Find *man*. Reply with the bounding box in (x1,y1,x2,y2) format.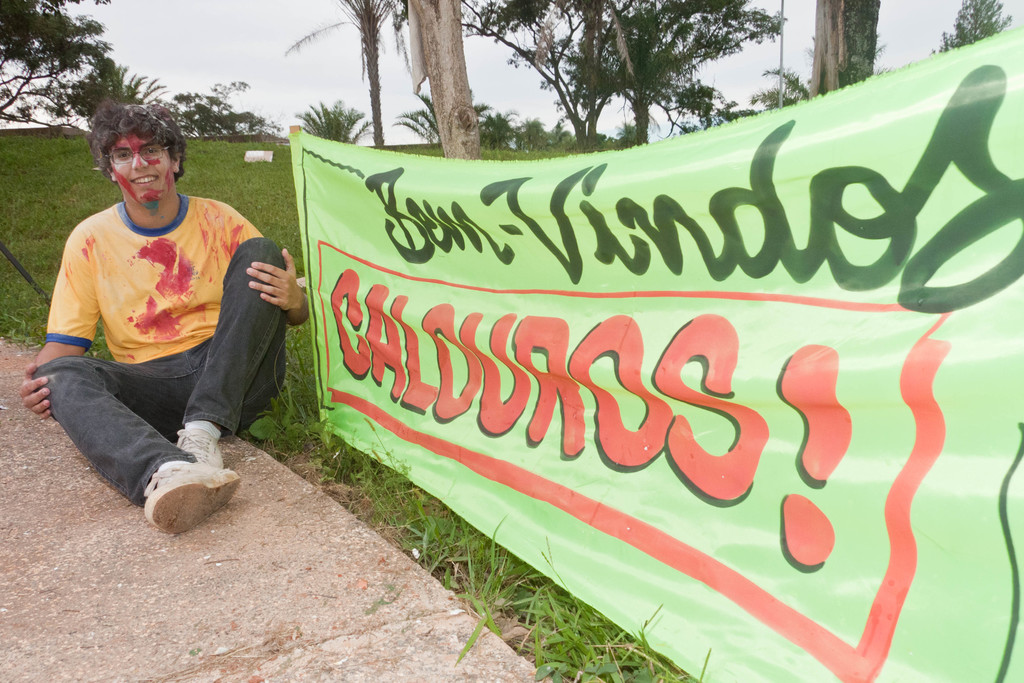
(20,106,310,536).
